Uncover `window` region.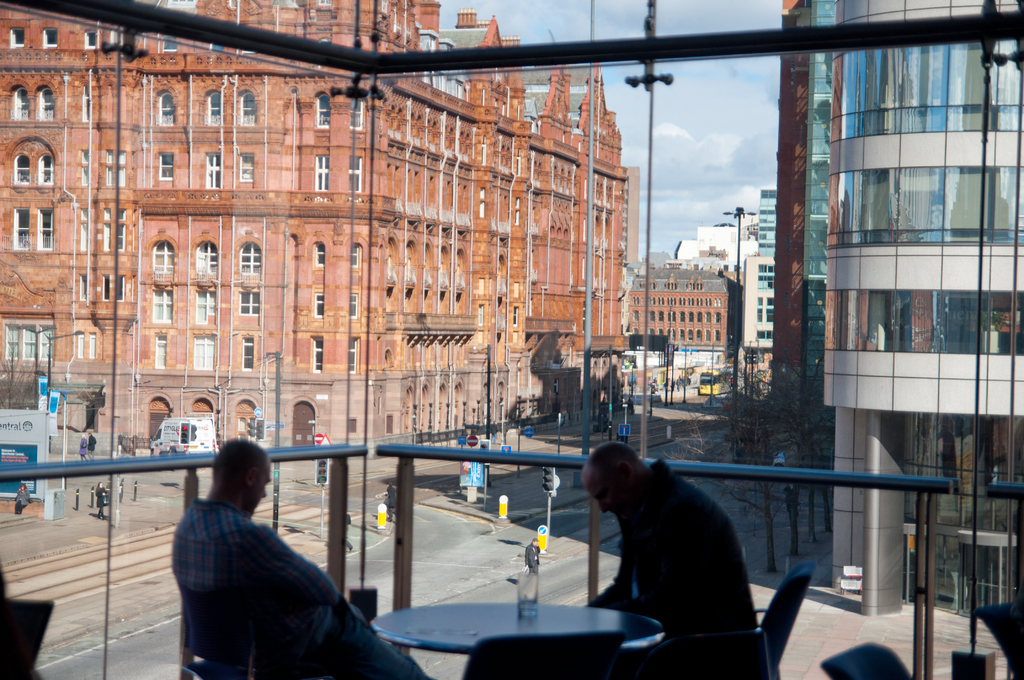
Uncovered: 240, 88, 255, 125.
